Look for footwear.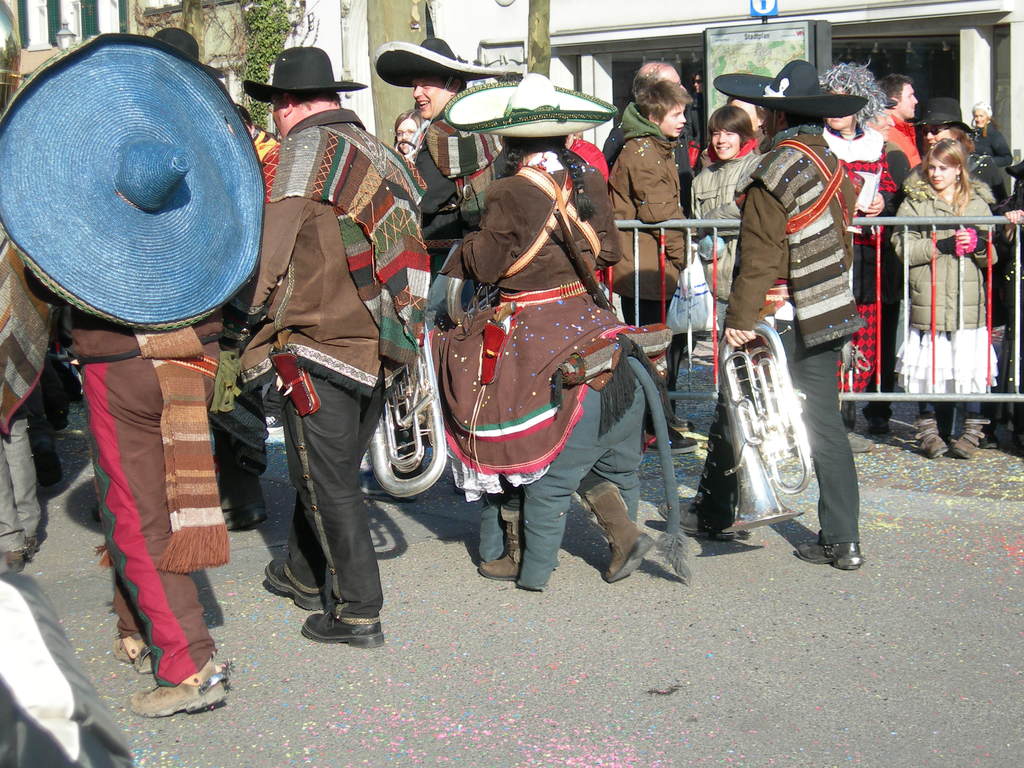
Found: (x1=912, y1=417, x2=950, y2=457).
